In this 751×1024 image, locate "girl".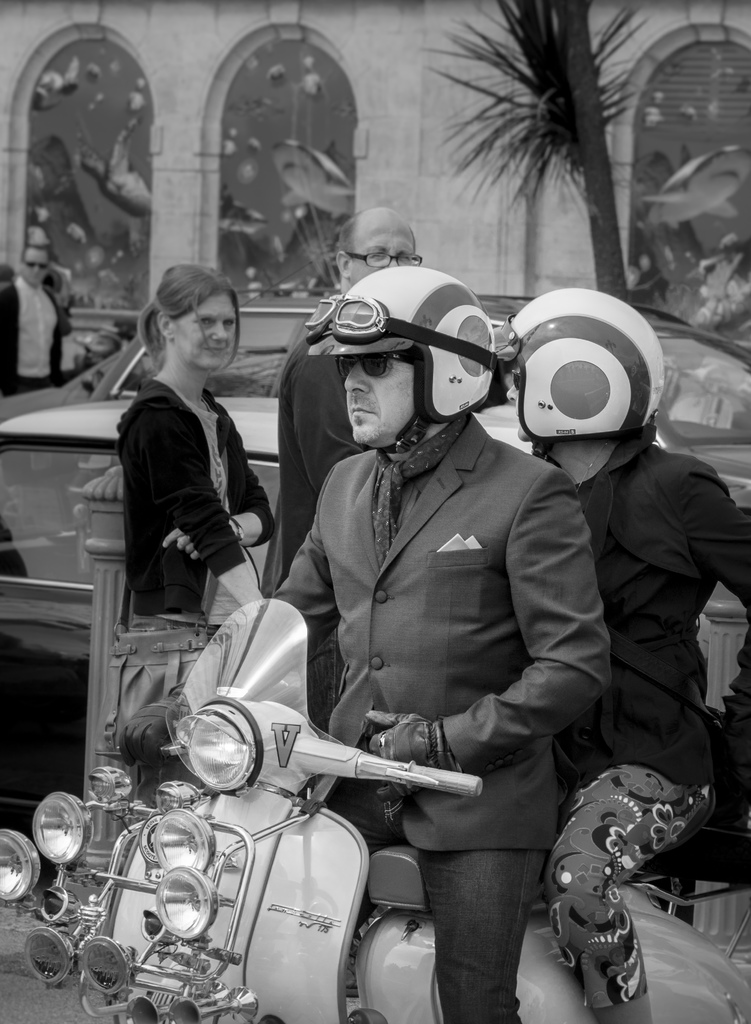
Bounding box: 107, 262, 271, 748.
